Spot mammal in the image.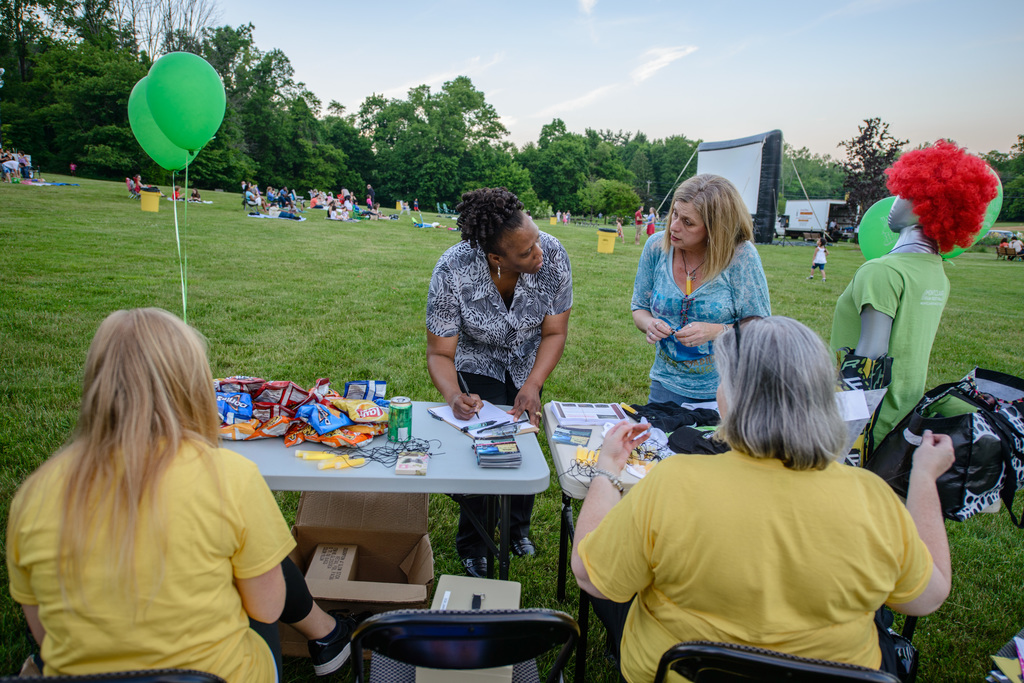
mammal found at l=828, t=135, r=1001, b=626.
